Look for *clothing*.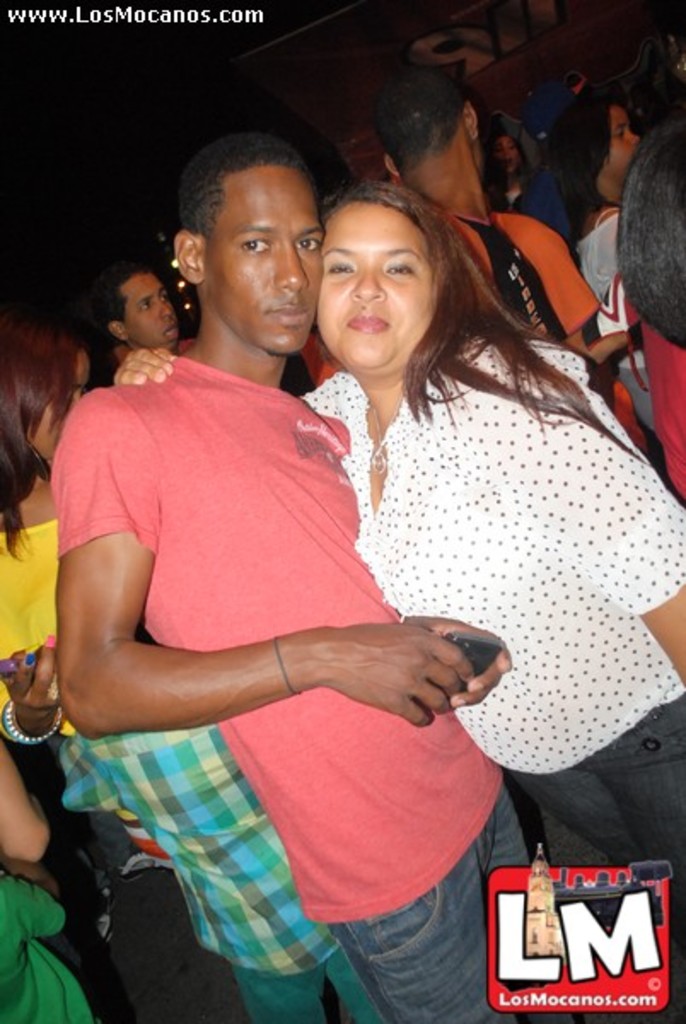
Found: left=0, top=864, right=90, bottom=1022.
